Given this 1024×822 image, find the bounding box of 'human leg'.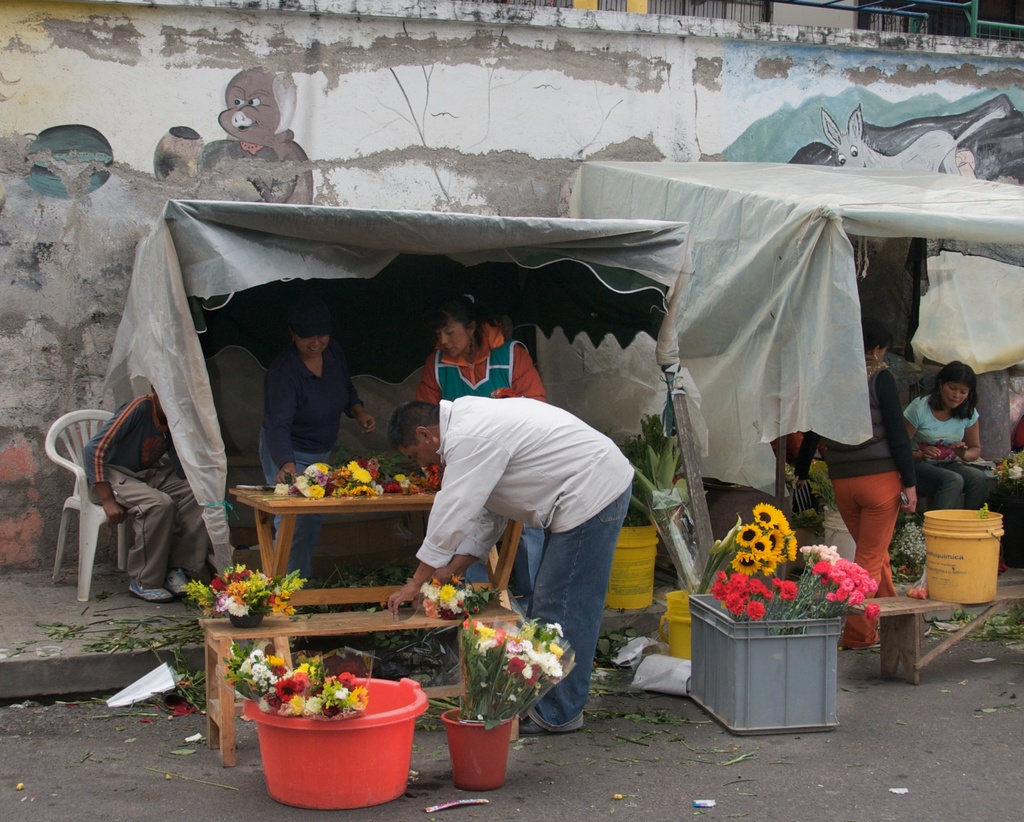
{"left": 156, "top": 466, "right": 209, "bottom": 600}.
